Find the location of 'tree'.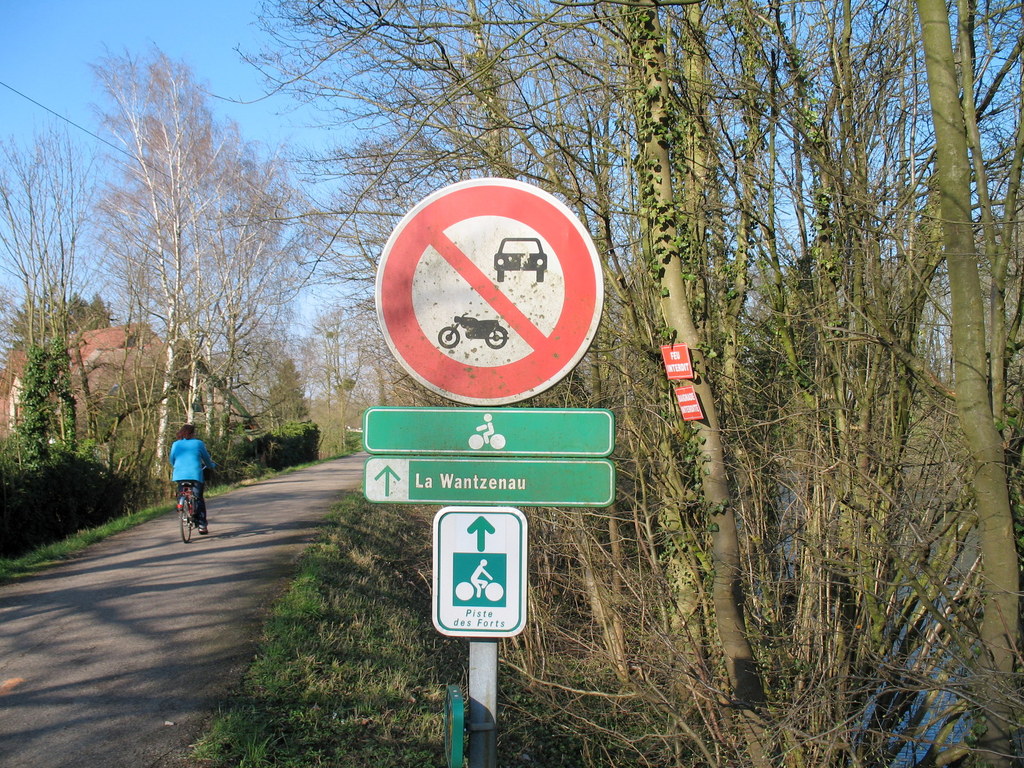
Location: 71:39:241:477.
